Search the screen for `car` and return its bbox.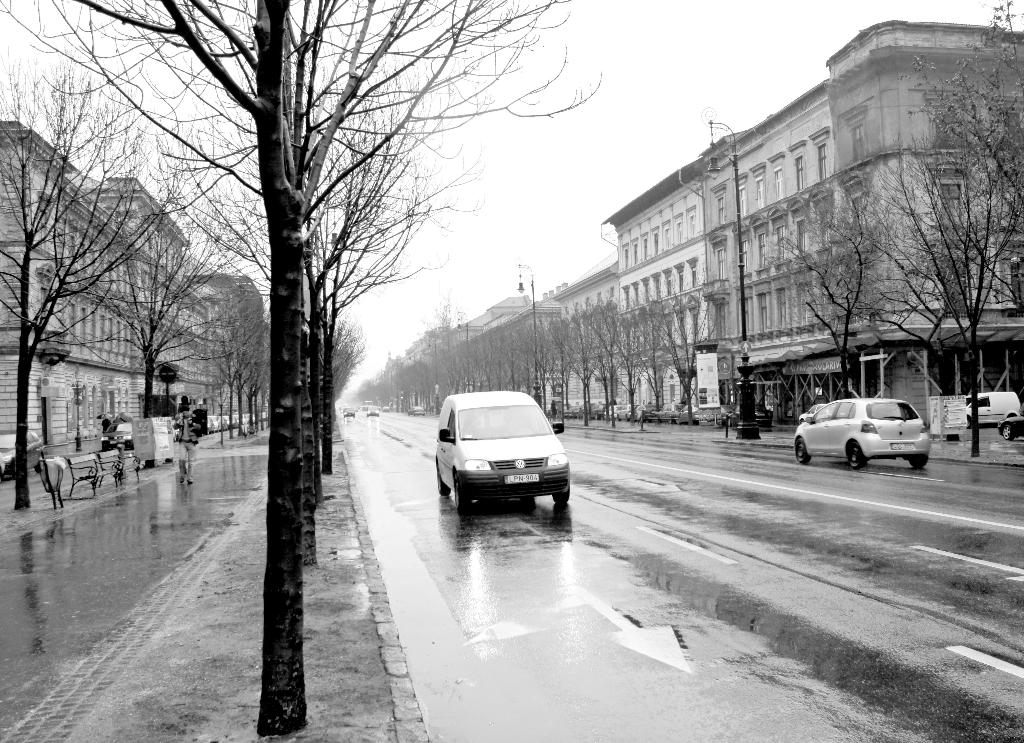
Found: locate(794, 393, 927, 466).
